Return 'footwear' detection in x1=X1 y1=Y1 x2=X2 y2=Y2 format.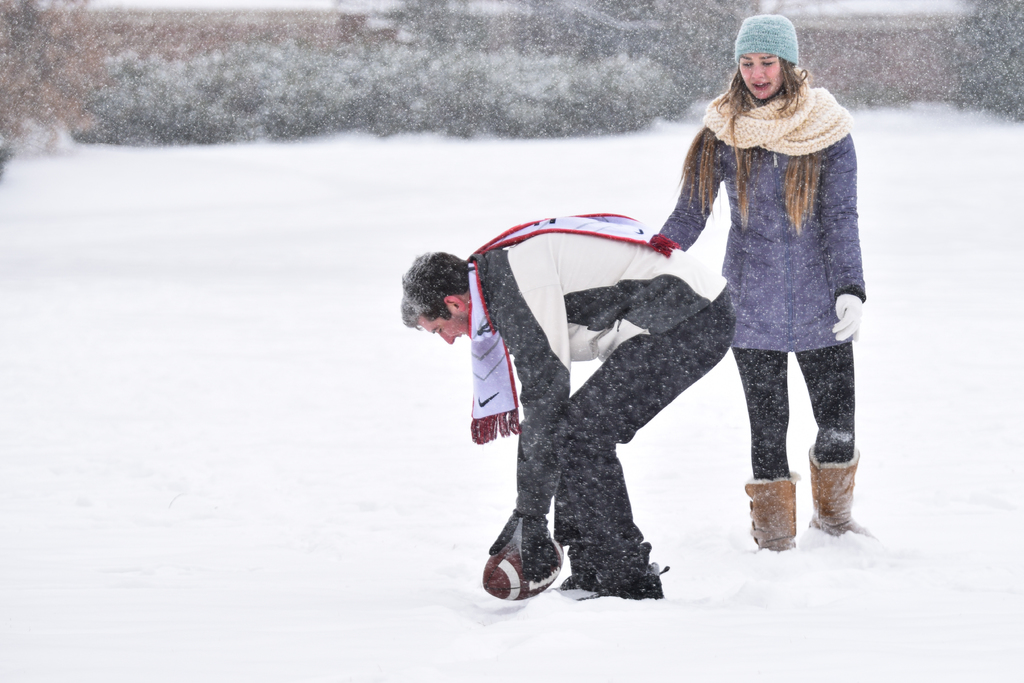
x1=740 y1=472 x2=796 y2=554.
